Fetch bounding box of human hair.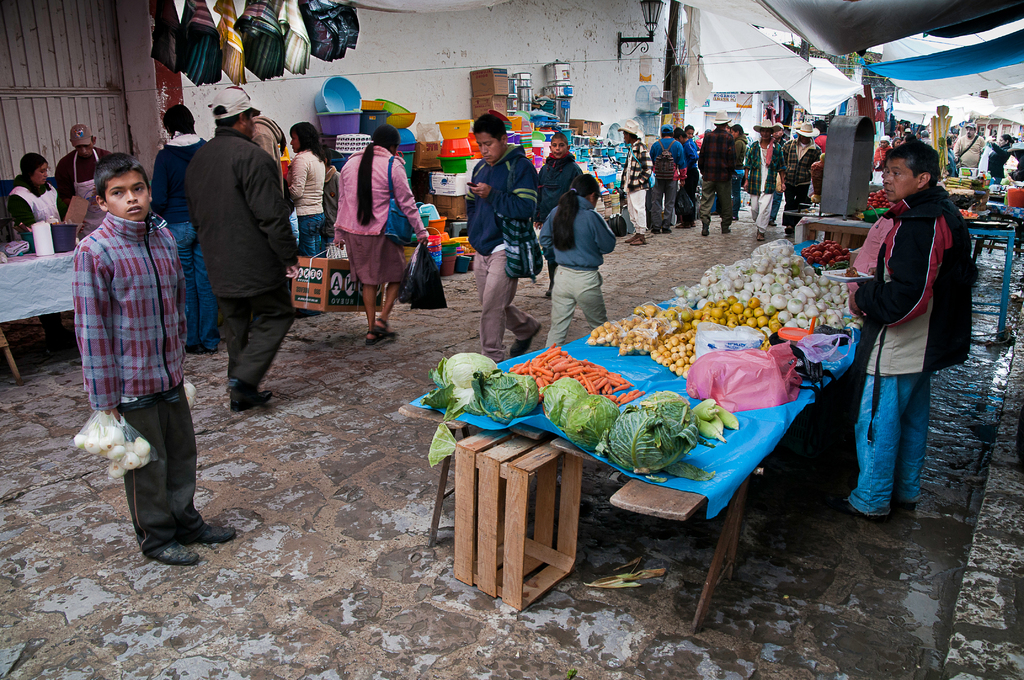
Bbox: select_region(552, 173, 601, 253).
